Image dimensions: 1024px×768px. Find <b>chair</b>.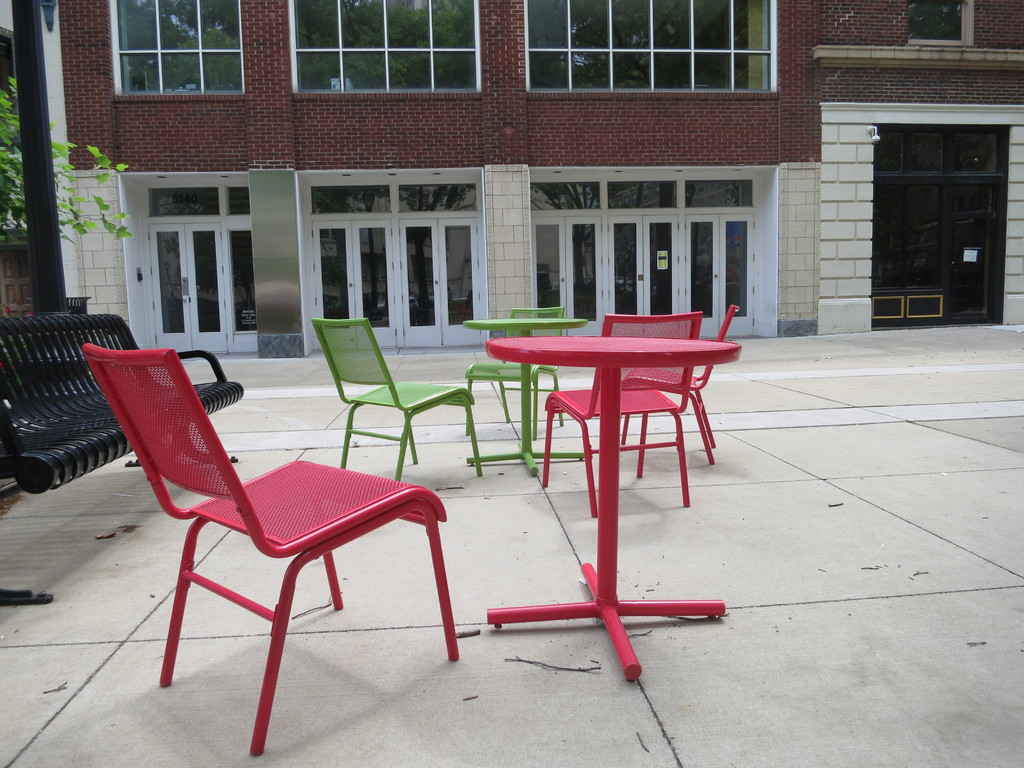
Rect(620, 302, 730, 478).
